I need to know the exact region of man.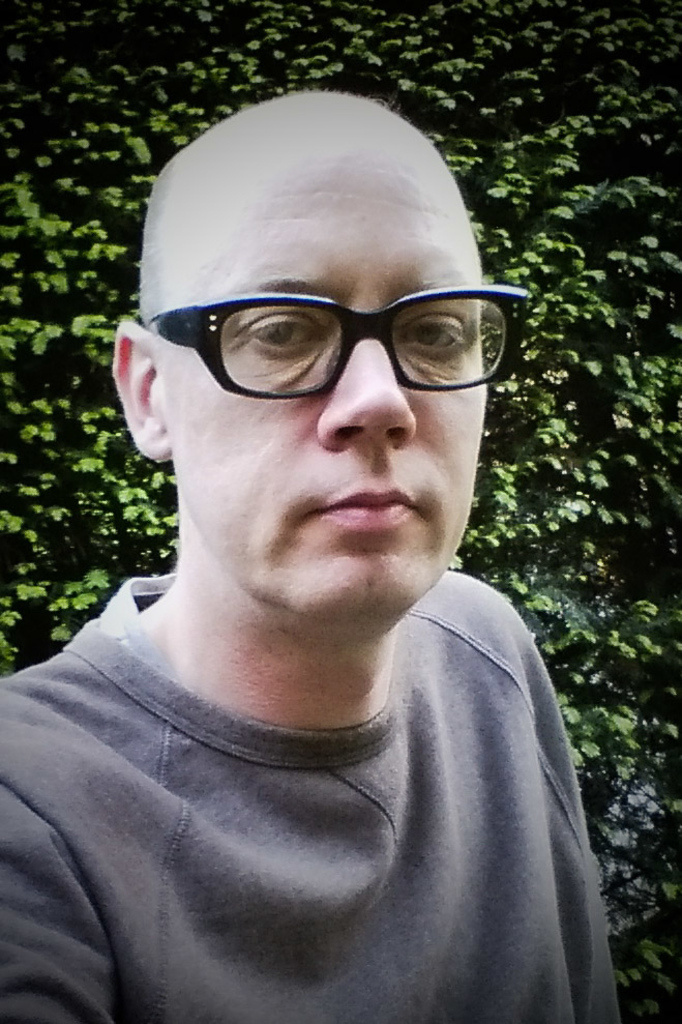
Region: (0, 80, 661, 1023).
